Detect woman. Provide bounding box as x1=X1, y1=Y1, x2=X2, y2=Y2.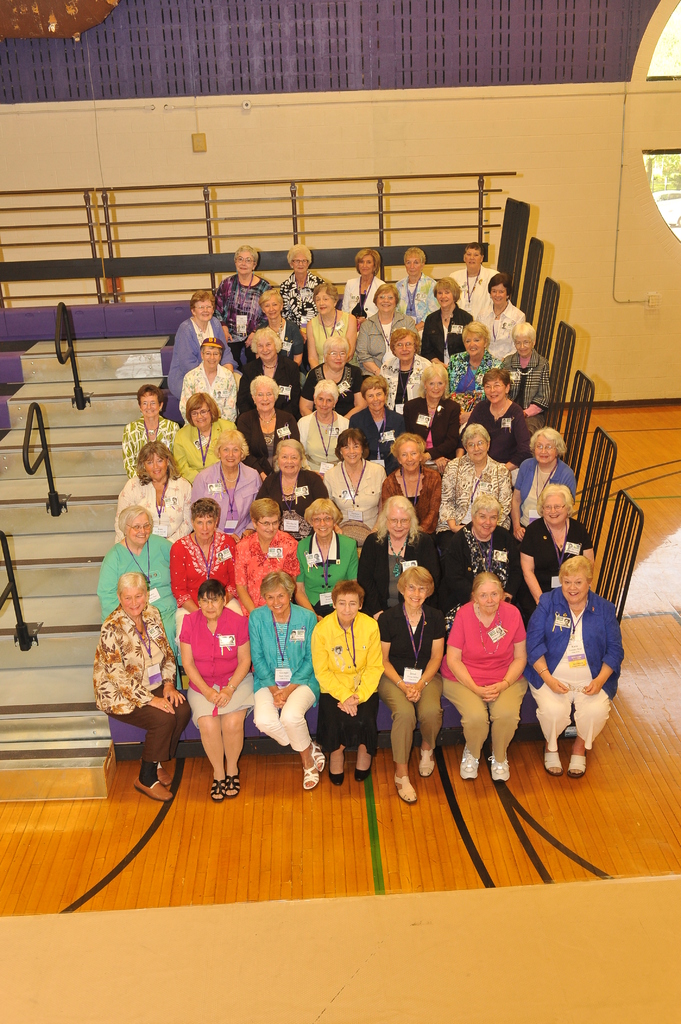
x1=168, y1=395, x2=240, y2=479.
